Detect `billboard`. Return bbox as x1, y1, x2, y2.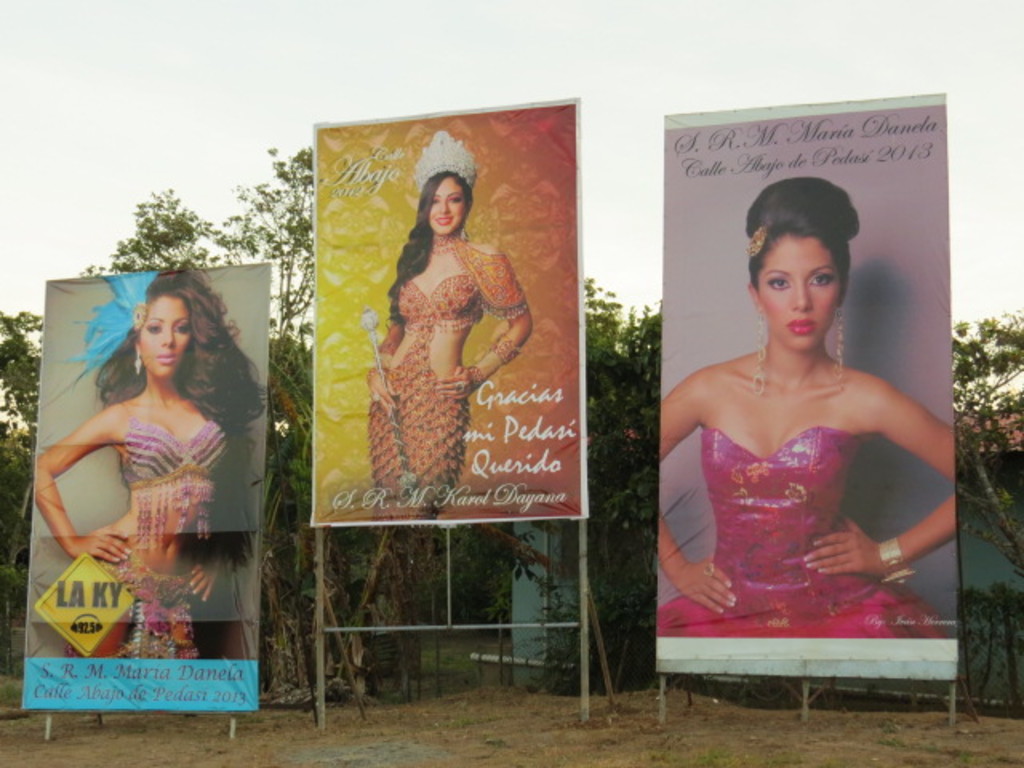
309, 106, 592, 526.
